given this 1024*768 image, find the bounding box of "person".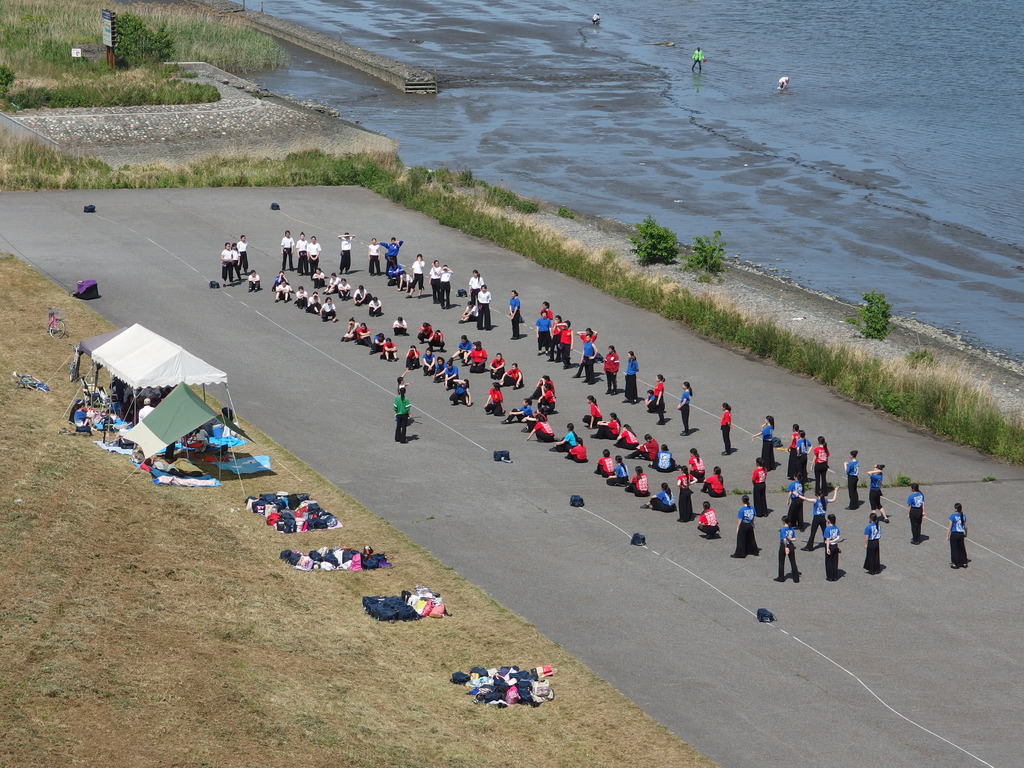
left=511, top=296, right=521, bottom=337.
